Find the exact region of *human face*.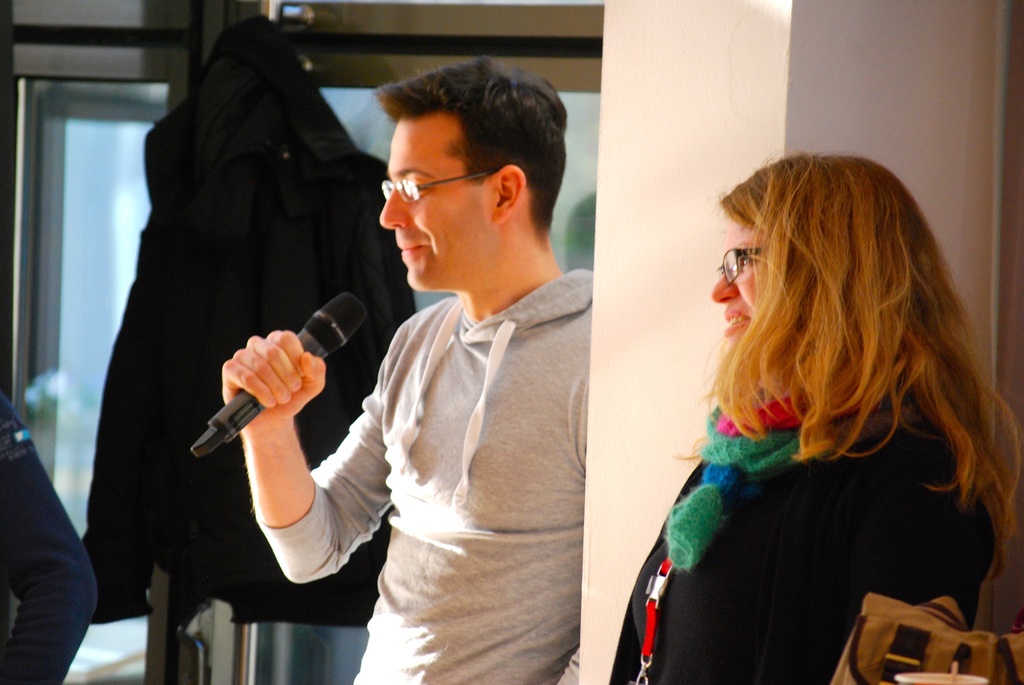
Exact region: rect(378, 123, 489, 290).
